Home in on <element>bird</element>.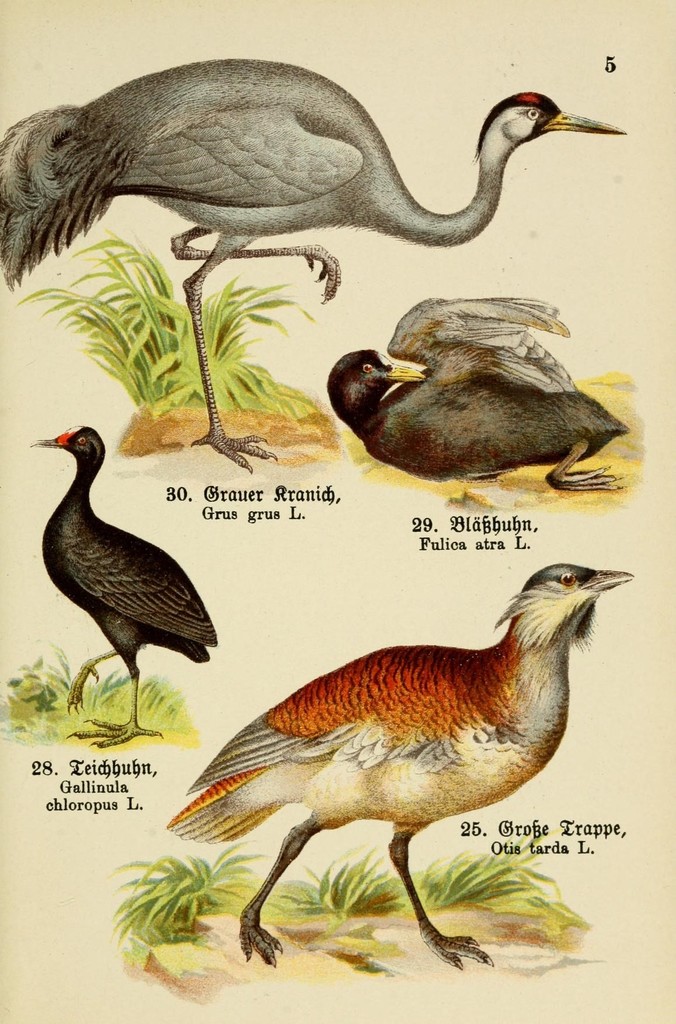
Homed in at [32,421,218,755].
